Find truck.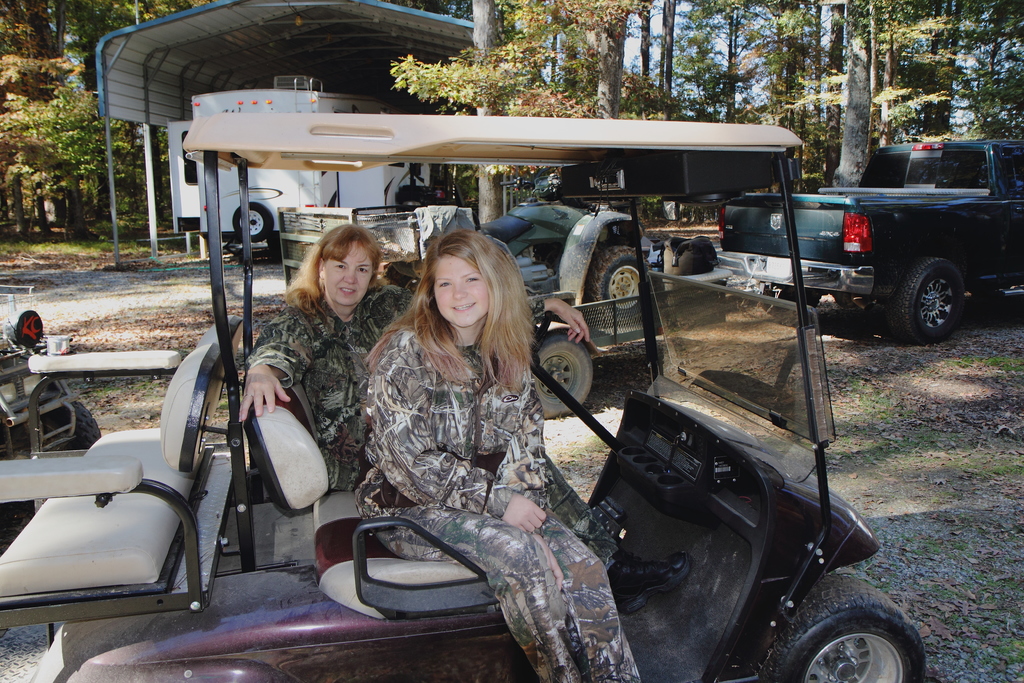
pyautogui.locateOnScreen(740, 135, 1023, 345).
